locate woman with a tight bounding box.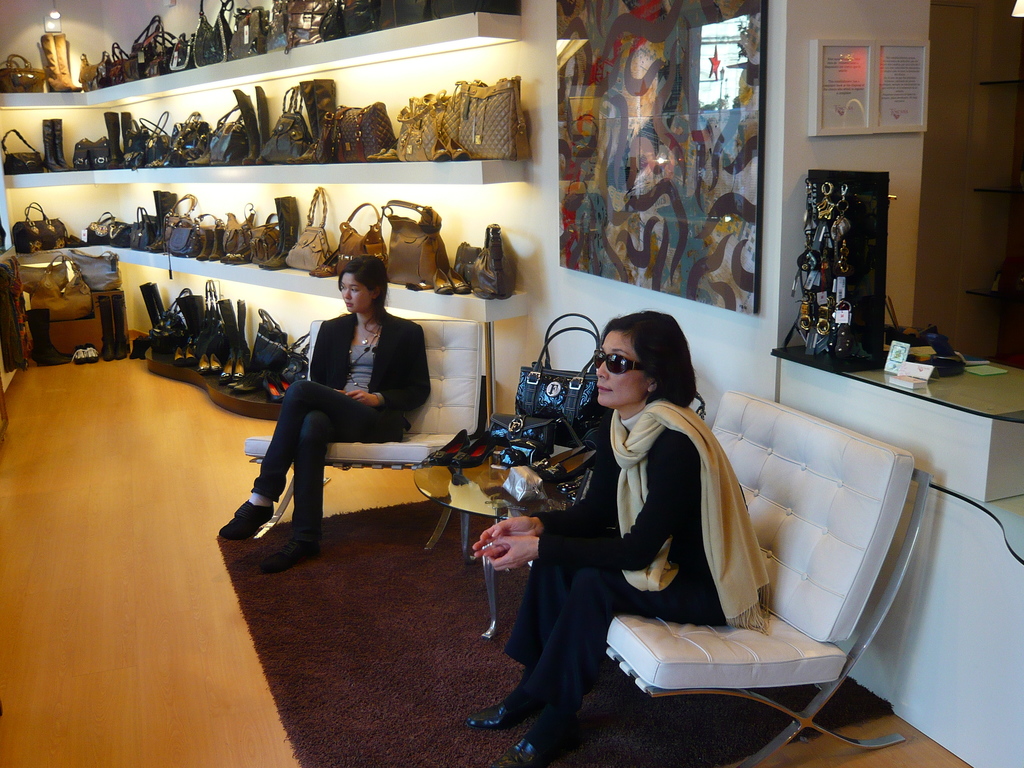
(228,259,425,566).
